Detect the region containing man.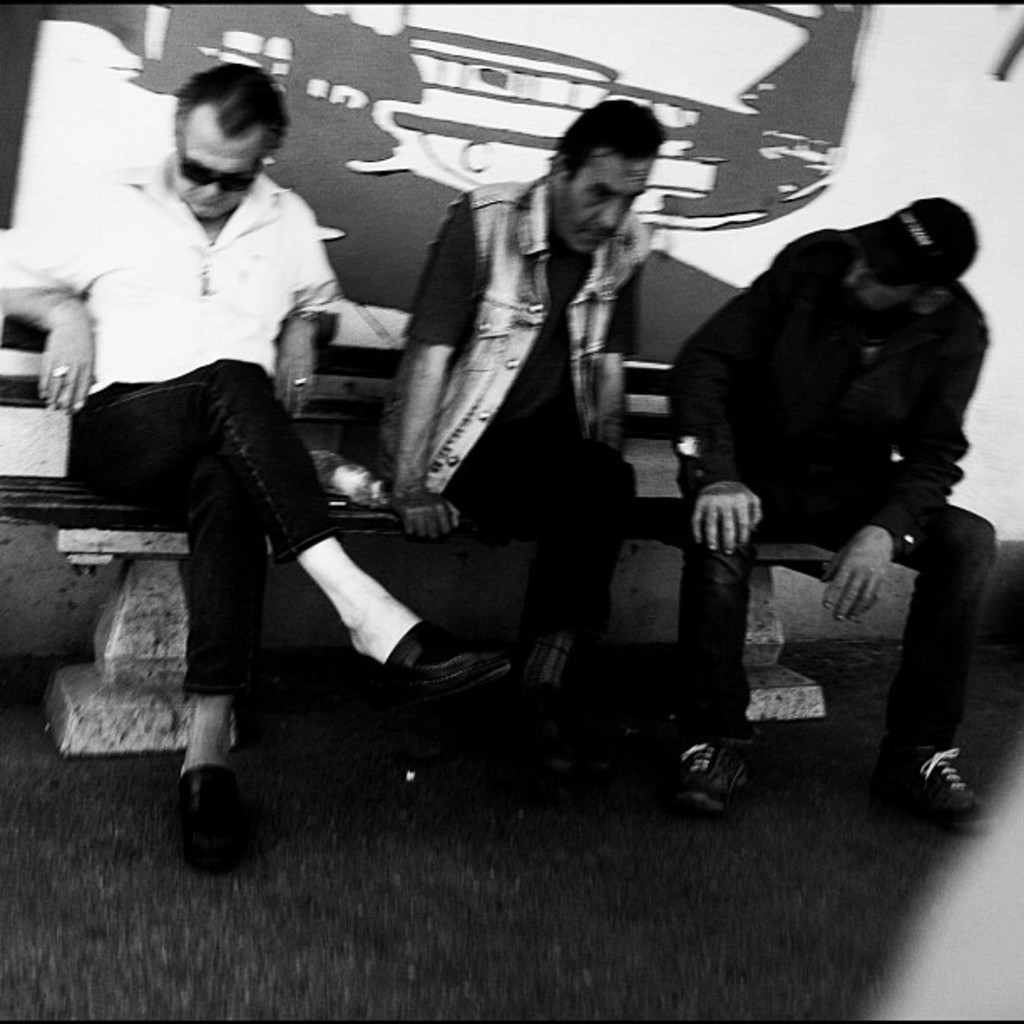
bbox=[385, 99, 666, 736].
